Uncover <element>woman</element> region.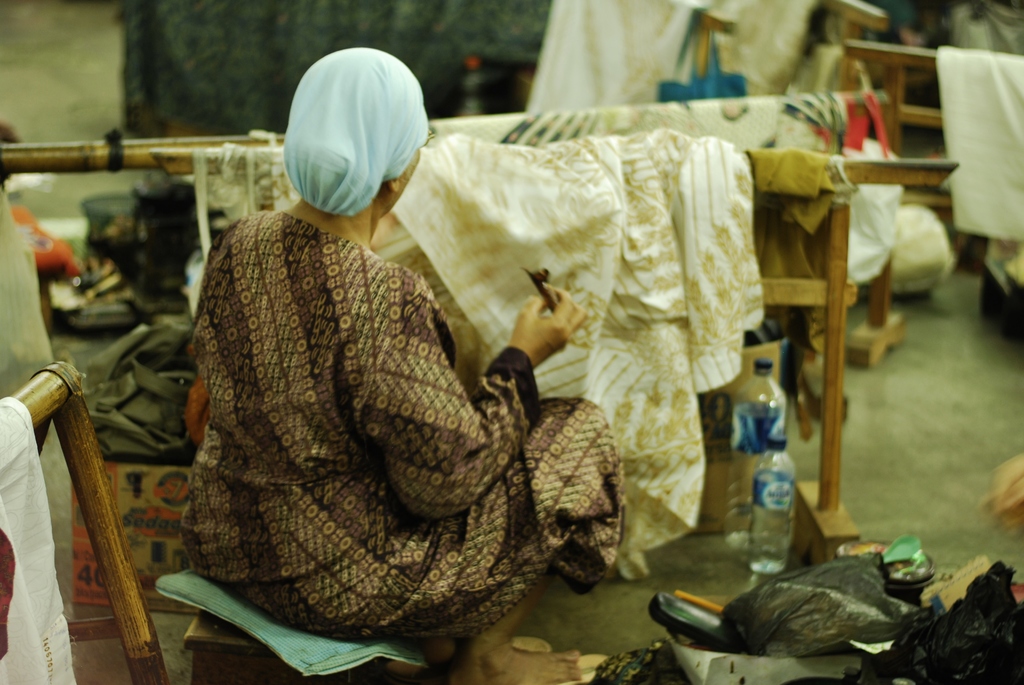
Uncovered: 184,61,695,639.
